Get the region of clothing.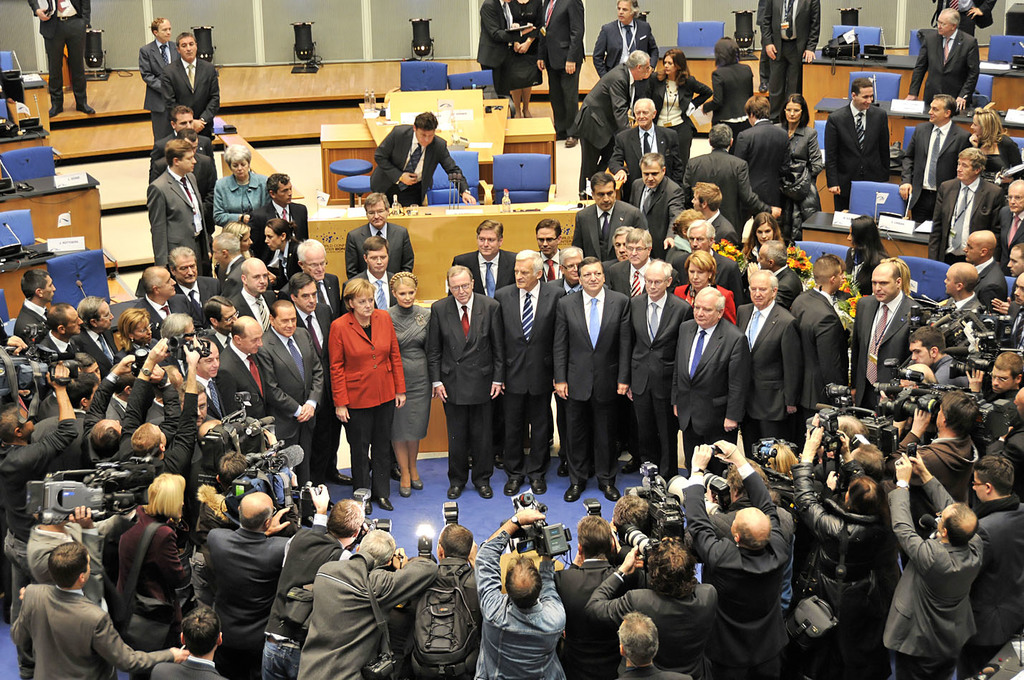
bbox=(630, 291, 693, 478).
